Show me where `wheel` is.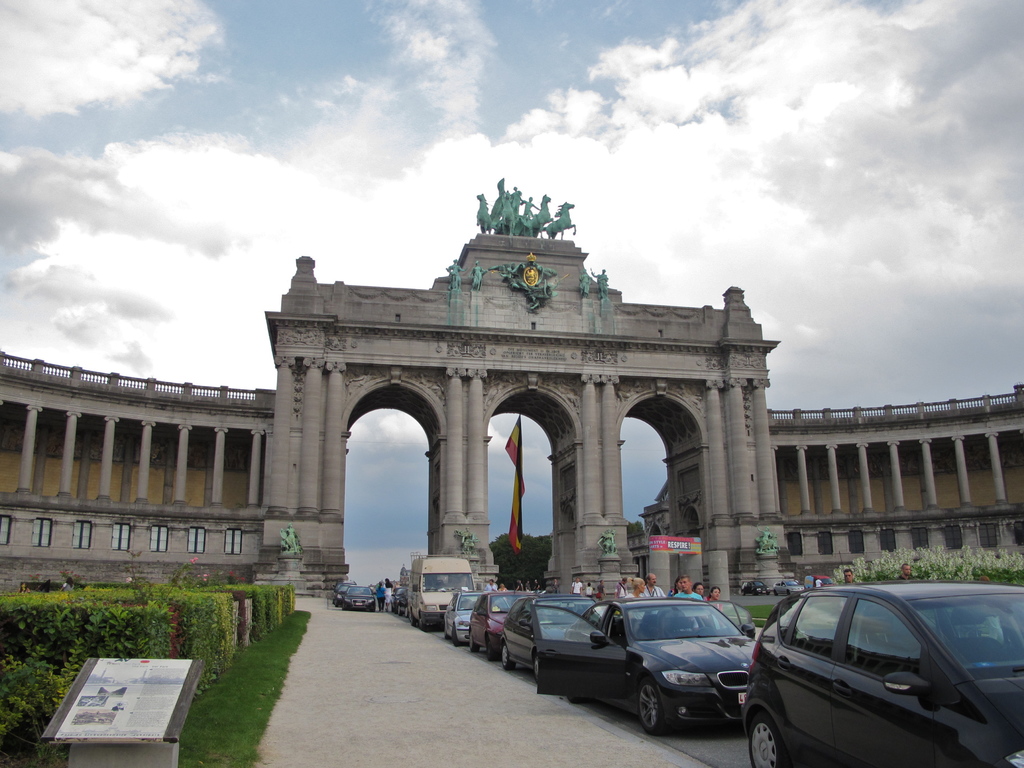
`wheel` is at pyautogui.locateOnScreen(452, 627, 458, 647).
